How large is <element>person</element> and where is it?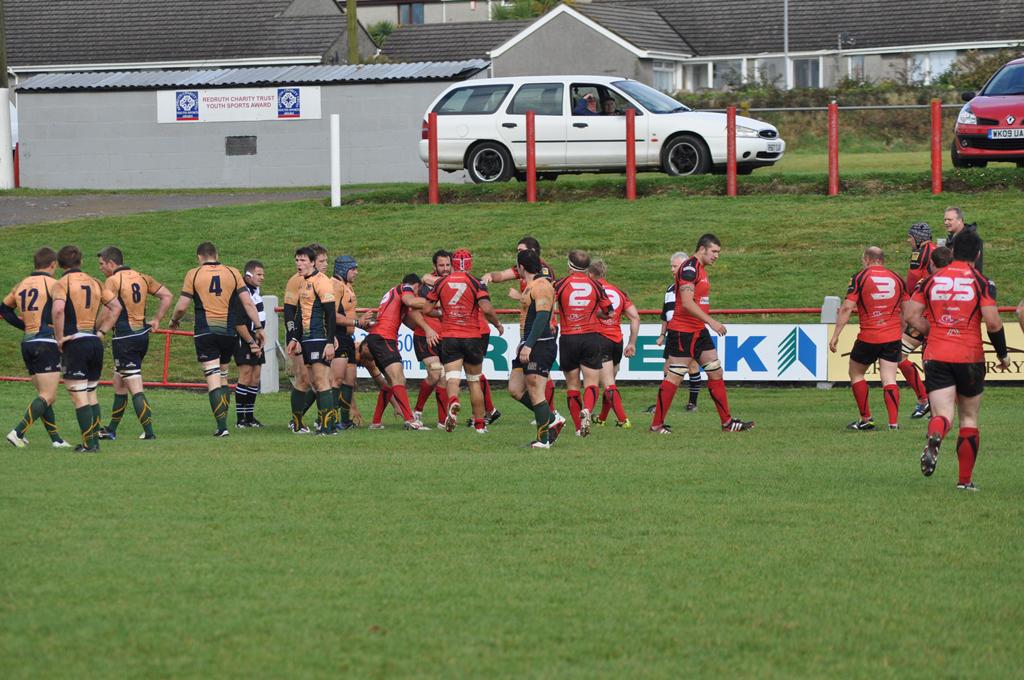
Bounding box: 643, 250, 706, 414.
